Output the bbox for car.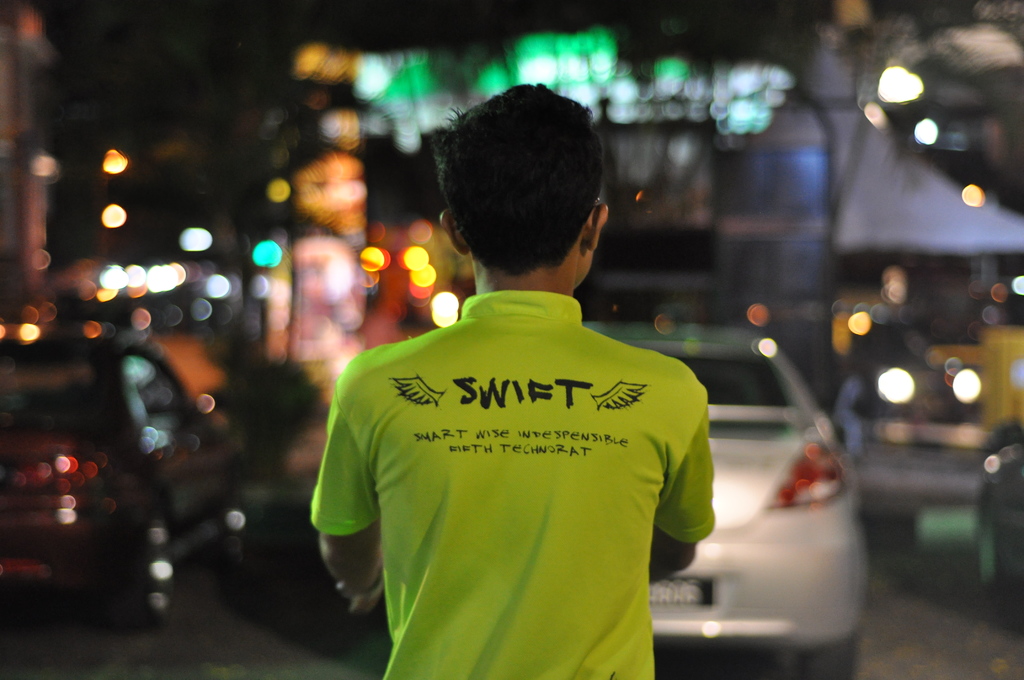
crop(582, 318, 862, 679).
